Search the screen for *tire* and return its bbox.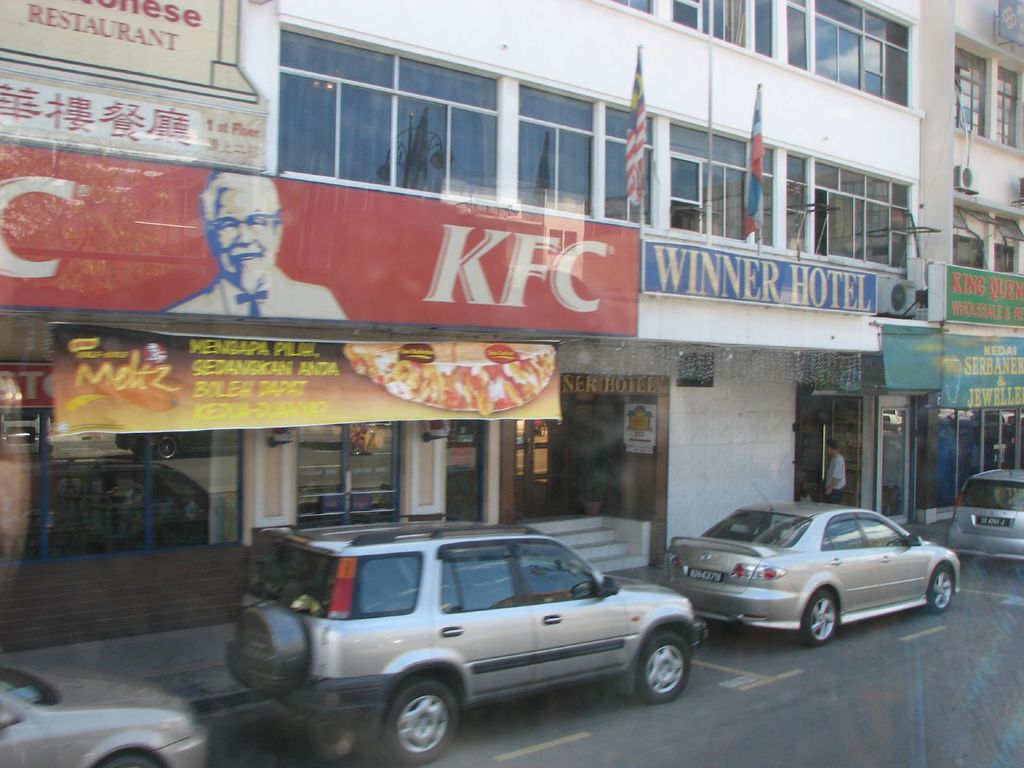
Found: l=634, t=630, r=691, b=704.
